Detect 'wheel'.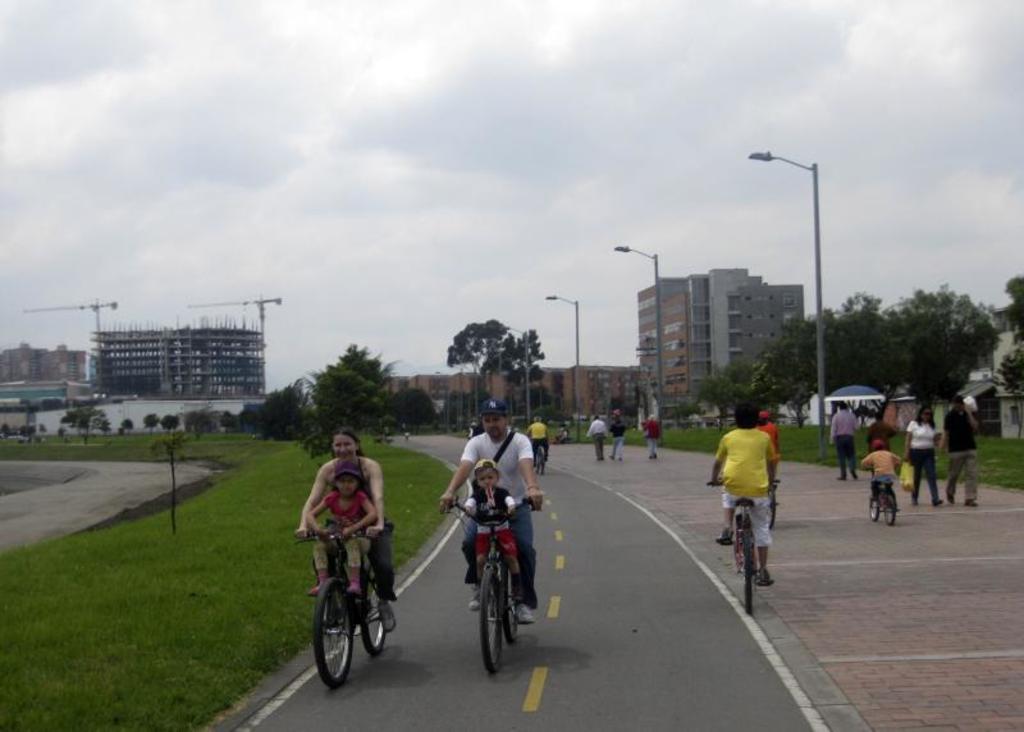
Detected at crop(529, 440, 540, 477).
